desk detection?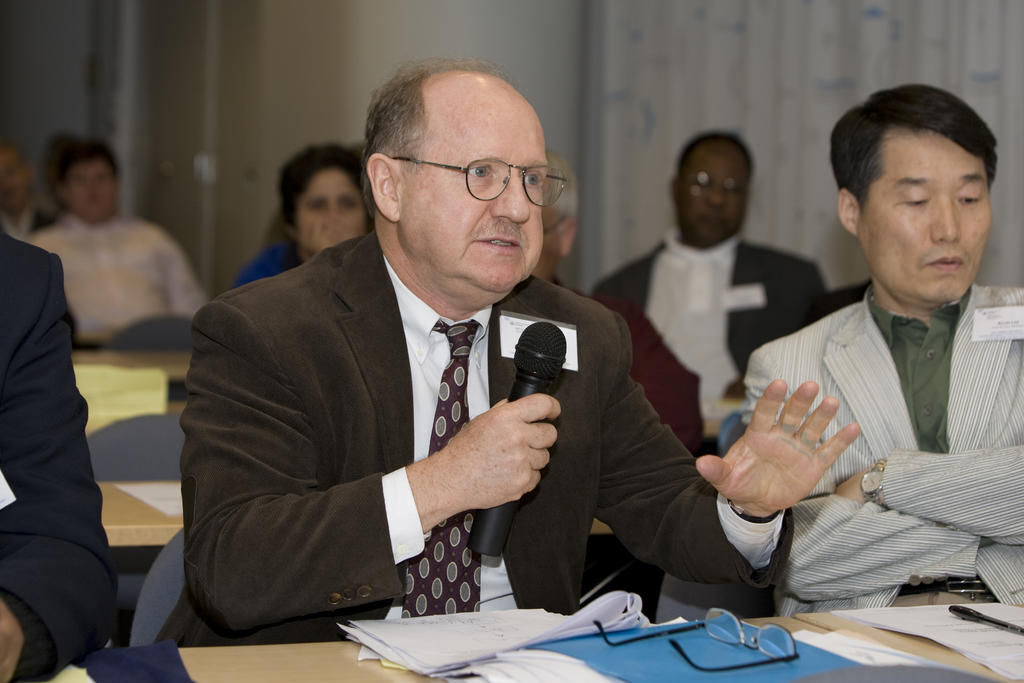
box(36, 618, 998, 682)
